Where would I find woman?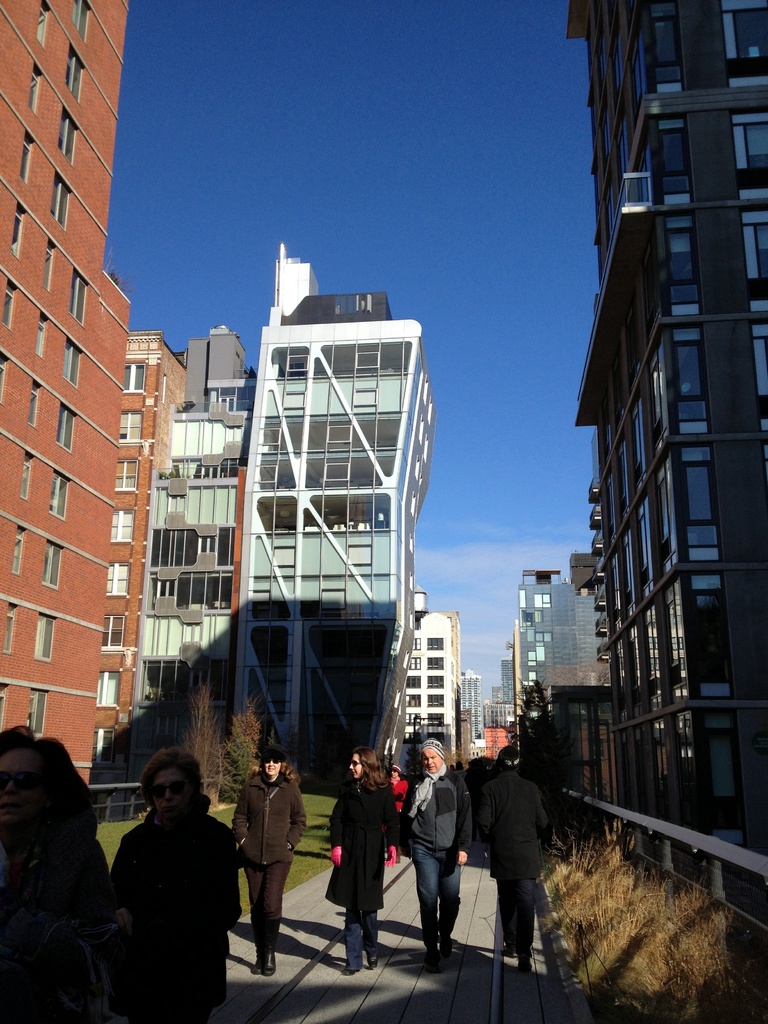
At [232, 743, 308, 975].
